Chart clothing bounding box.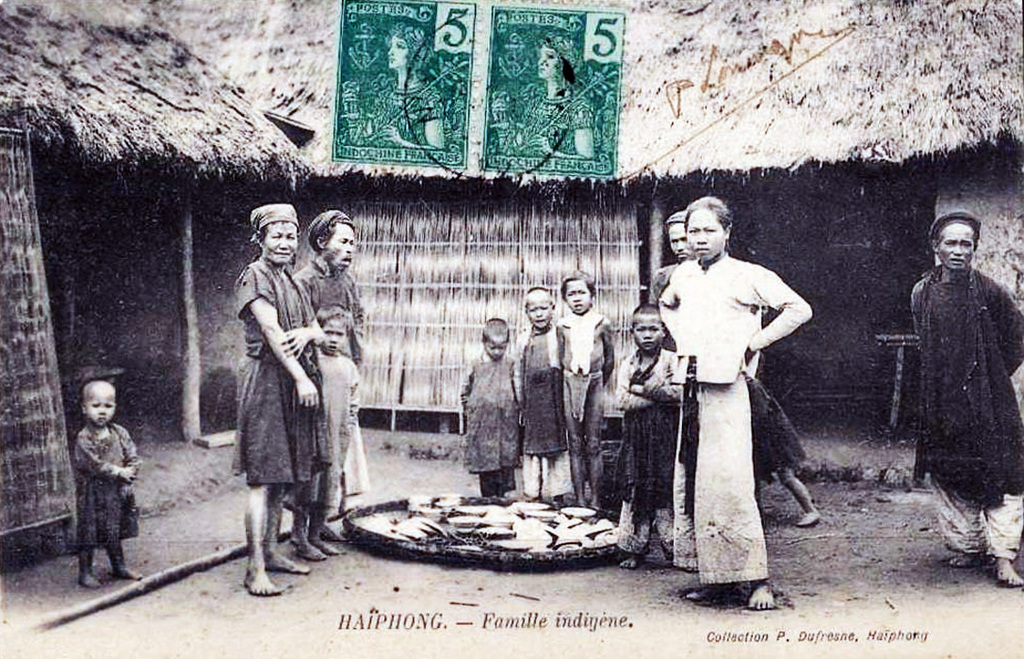
Charted: region(70, 418, 139, 545).
